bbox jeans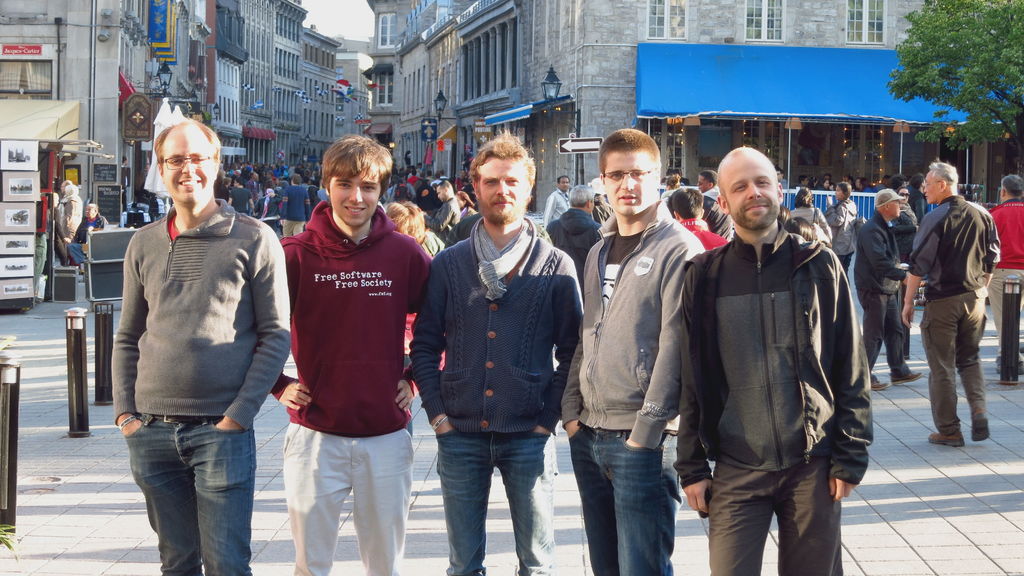
l=125, t=414, r=257, b=575
